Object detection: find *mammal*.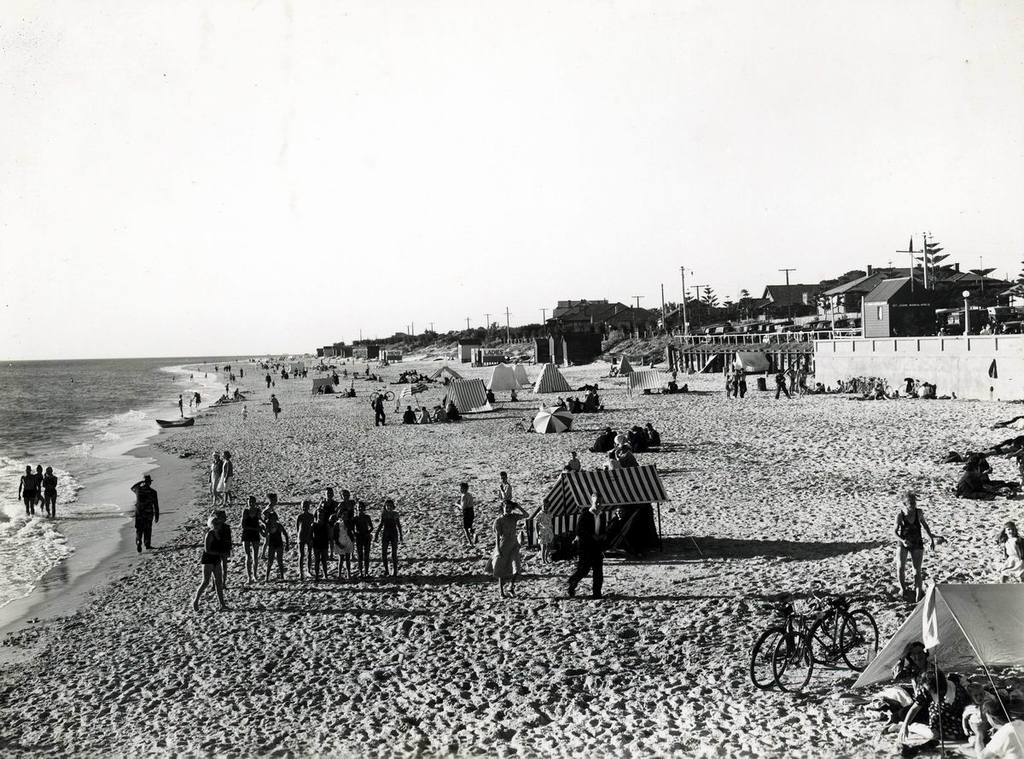
box=[732, 368, 739, 397].
